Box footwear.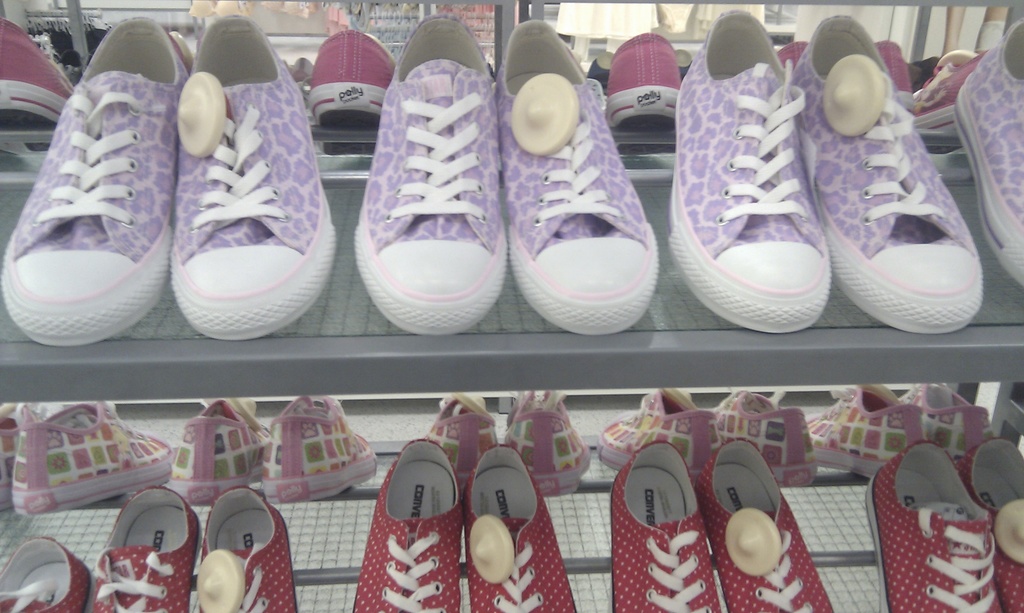
<bbox>708, 389, 815, 481</bbox>.
